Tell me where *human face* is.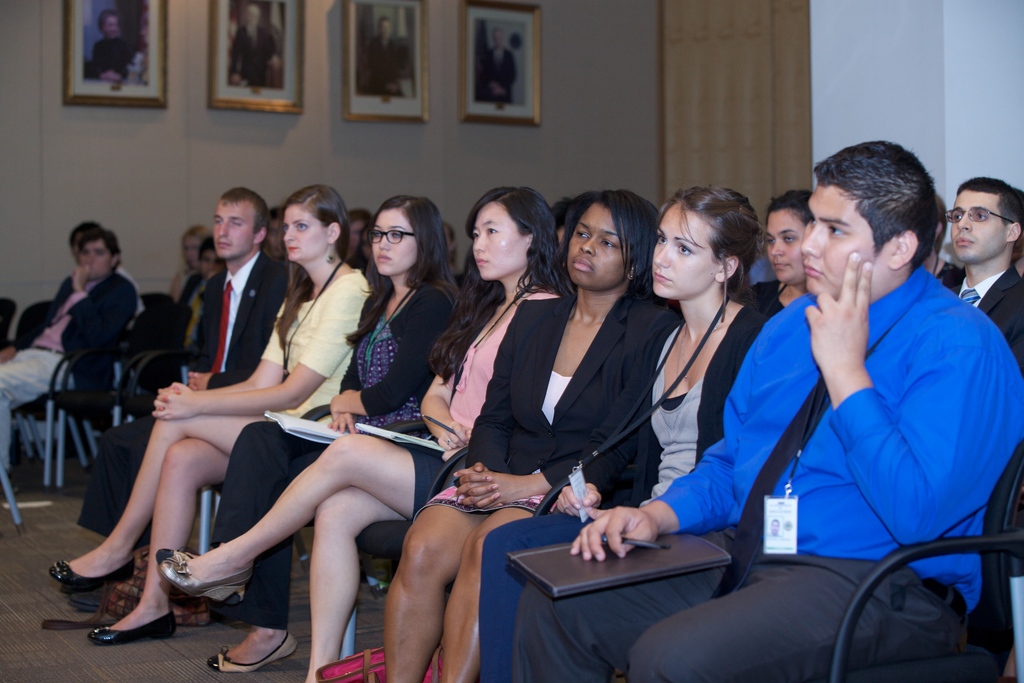
*human face* is at [x1=380, y1=17, x2=388, y2=34].
